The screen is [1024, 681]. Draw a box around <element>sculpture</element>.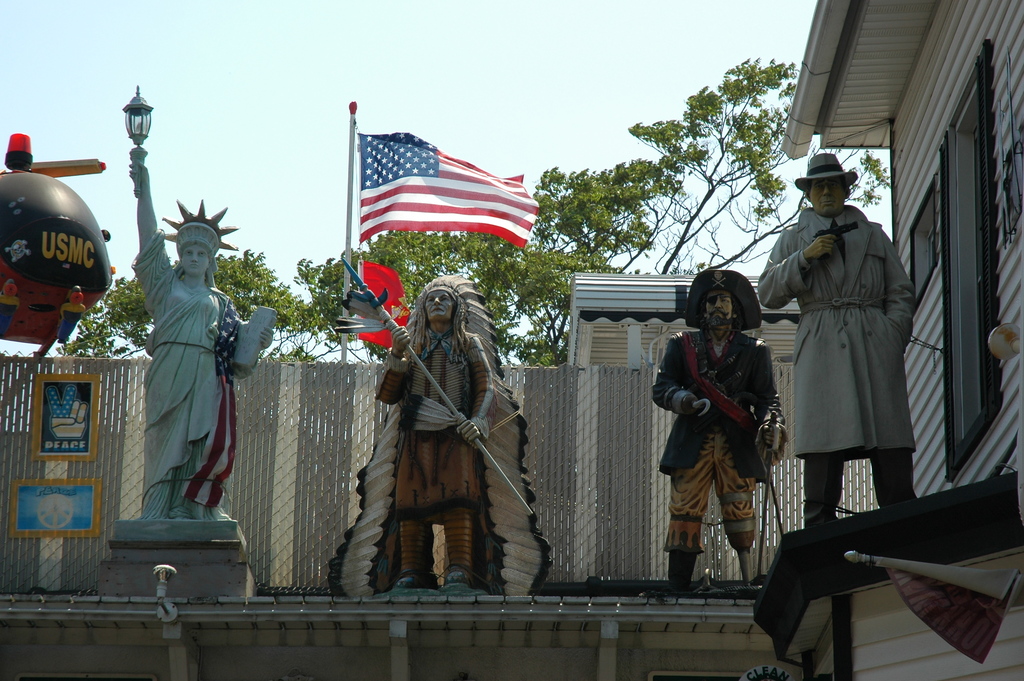
[116,84,285,529].
